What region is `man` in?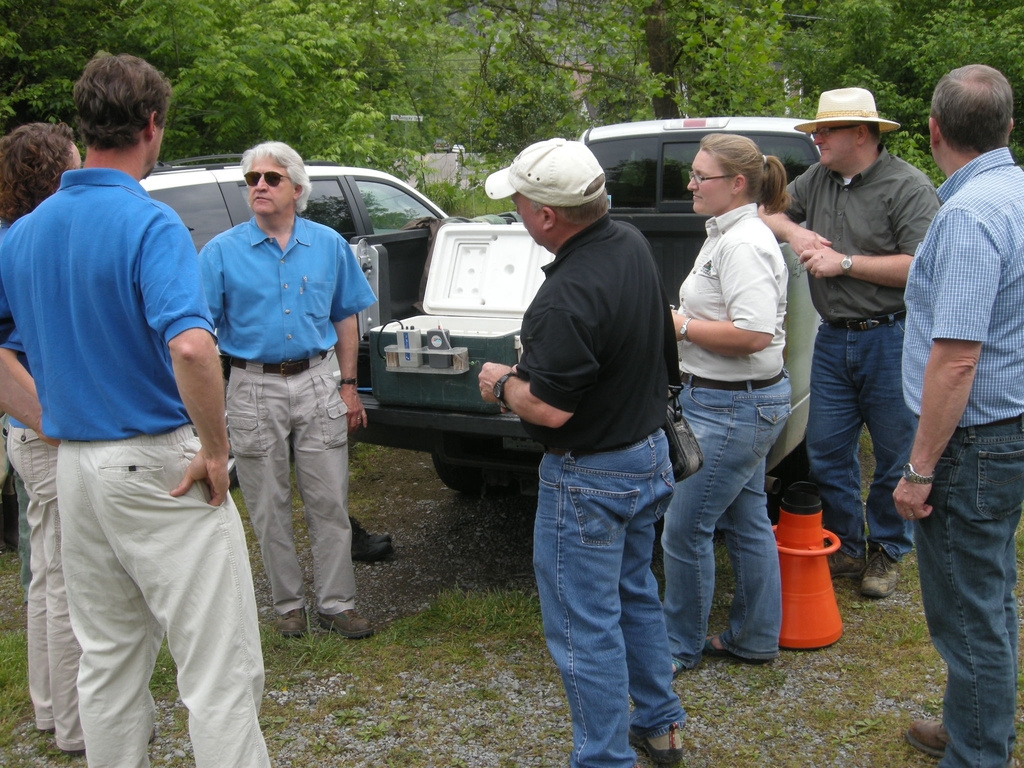
757/89/943/599.
